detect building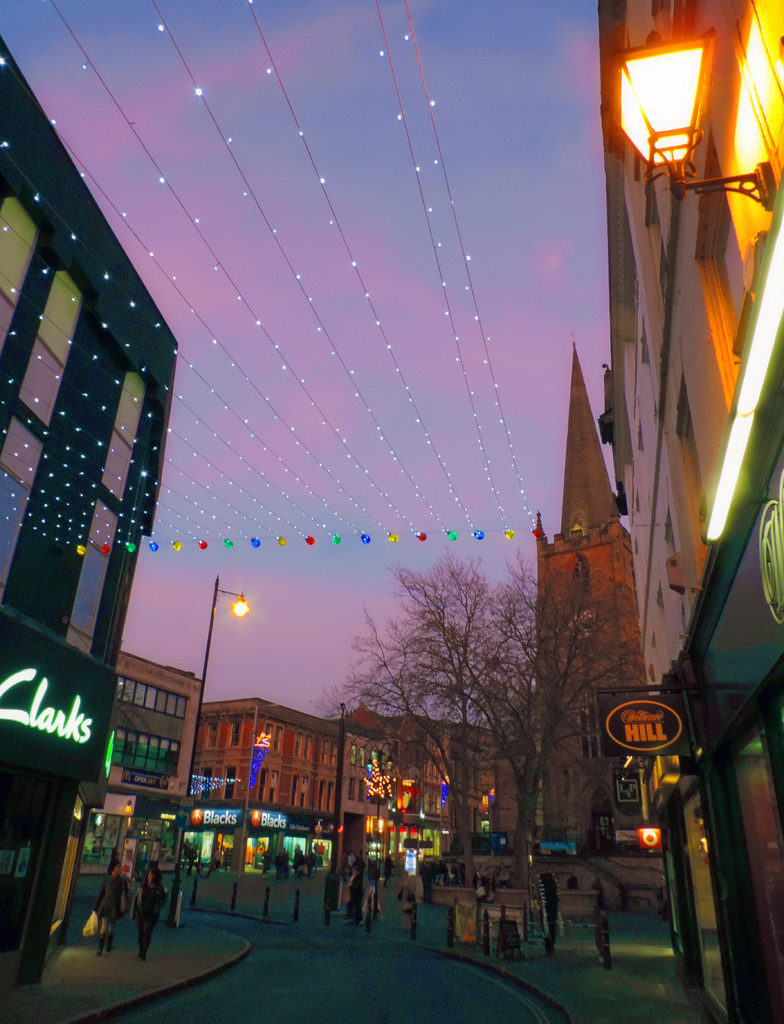
detection(111, 650, 209, 794)
